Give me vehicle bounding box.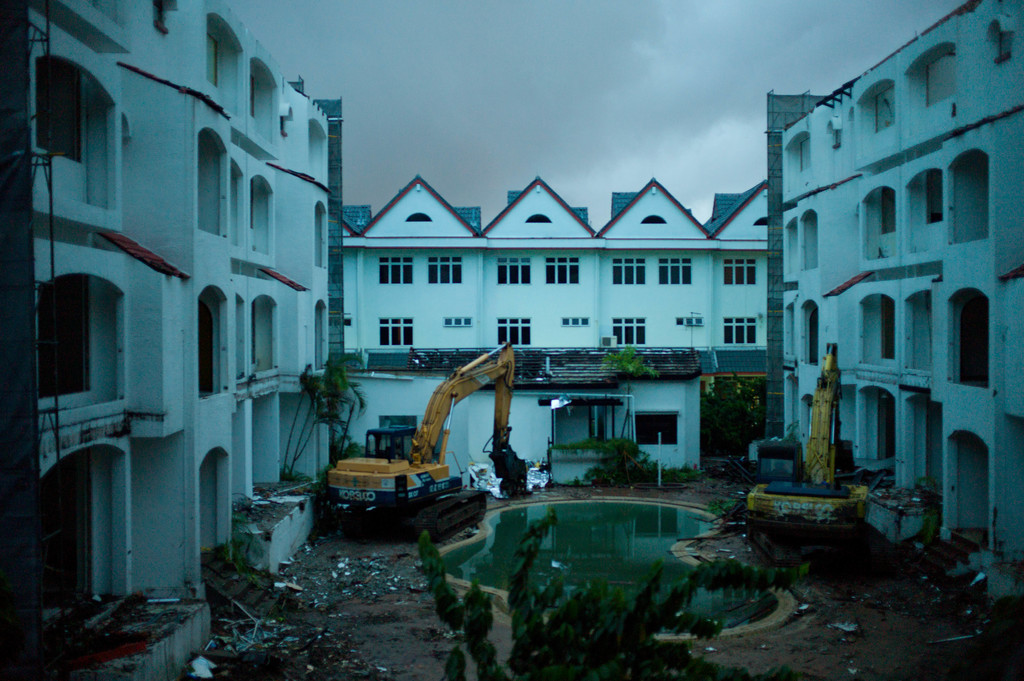
[298, 361, 532, 526].
